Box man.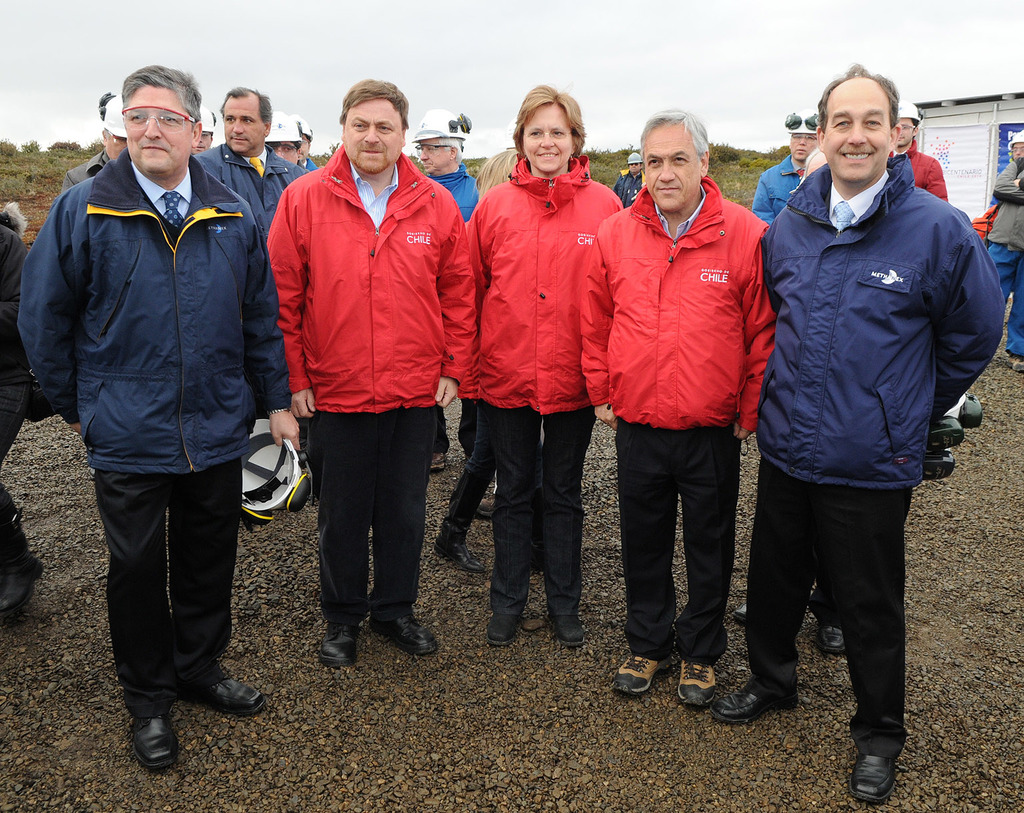
<region>757, 58, 1009, 803</region>.
